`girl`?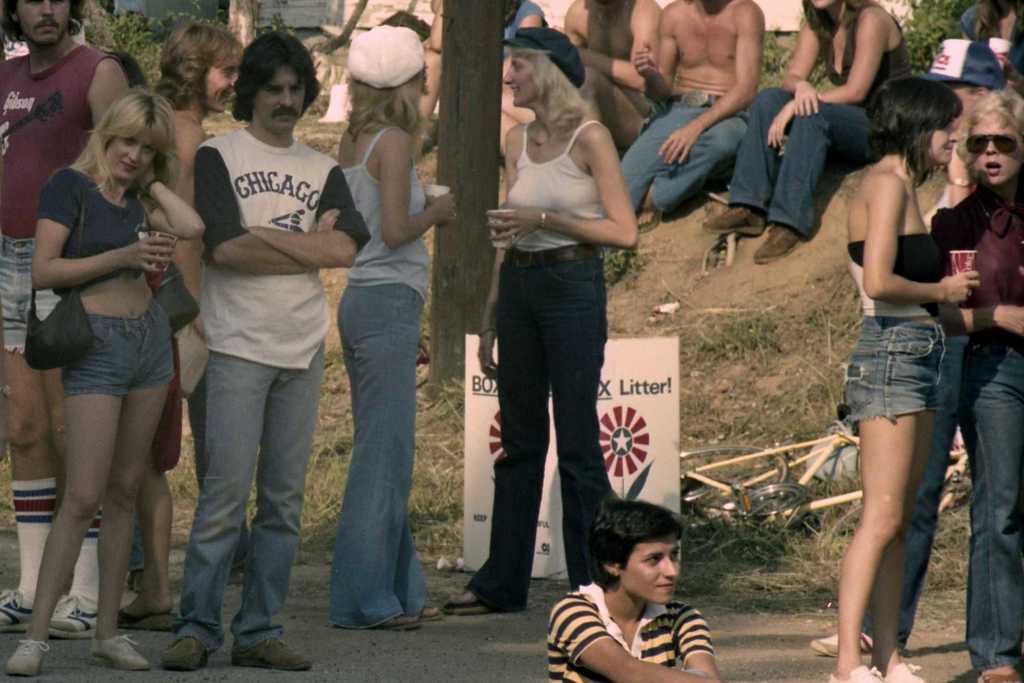
region(8, 81, 203, 670)
